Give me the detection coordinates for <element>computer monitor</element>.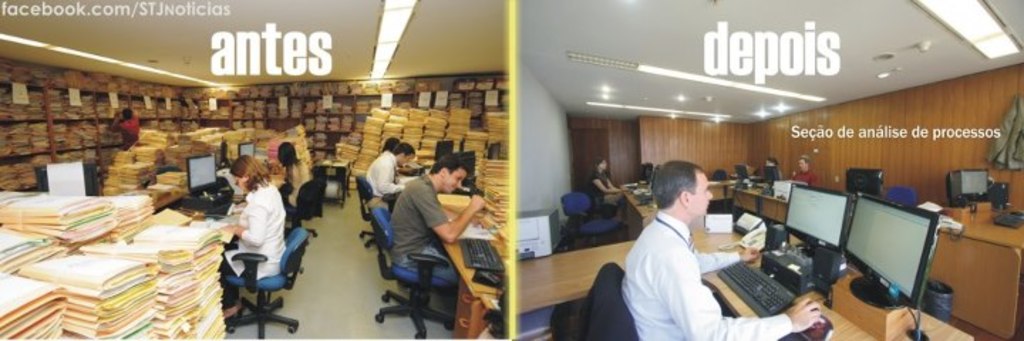
select_region(946, 168, 991, 205).
